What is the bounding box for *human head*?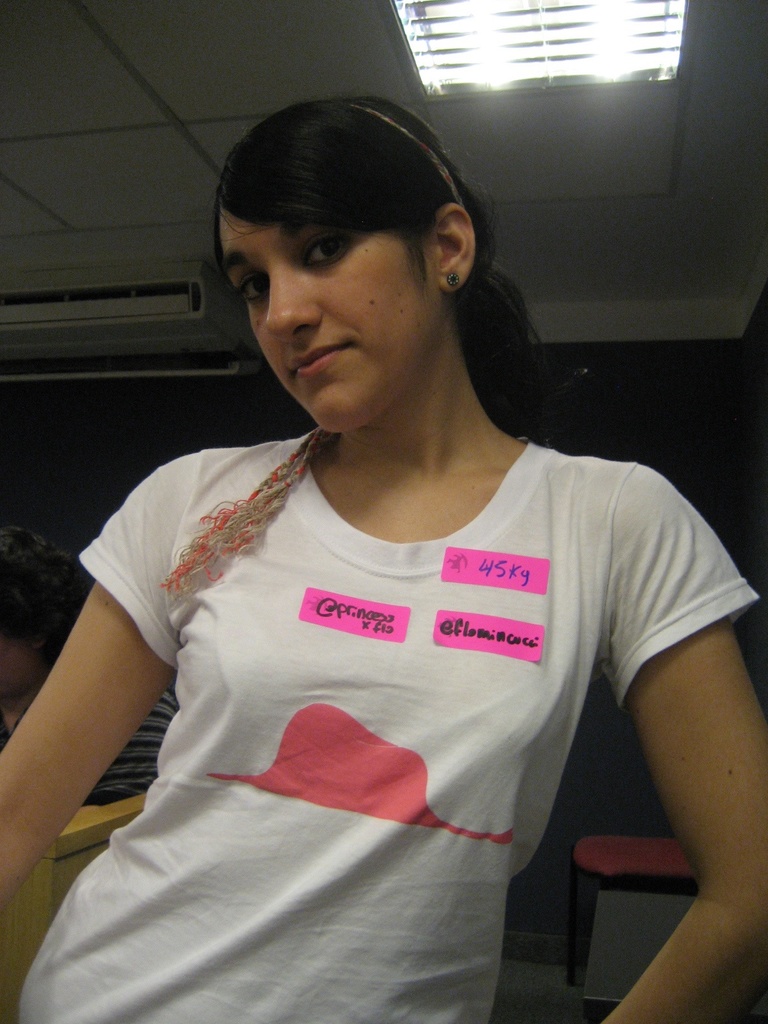
crop(204, 92, 502, 394).
